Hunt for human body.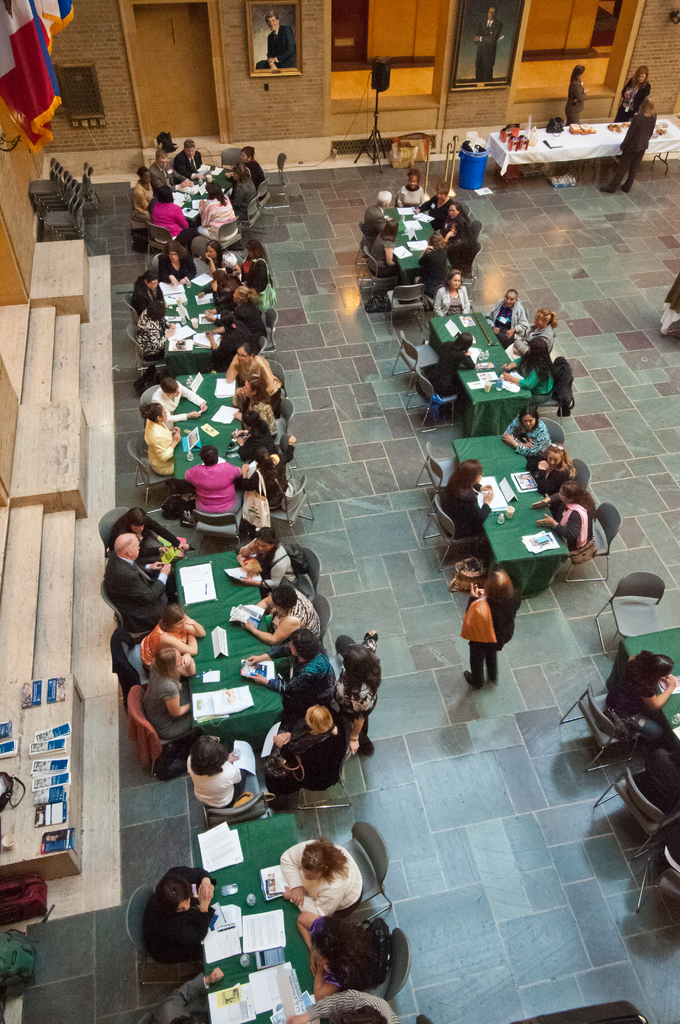
Hunted down at {"x1": 558, "y1": 63, "x2": 594, "y2": 126}.
